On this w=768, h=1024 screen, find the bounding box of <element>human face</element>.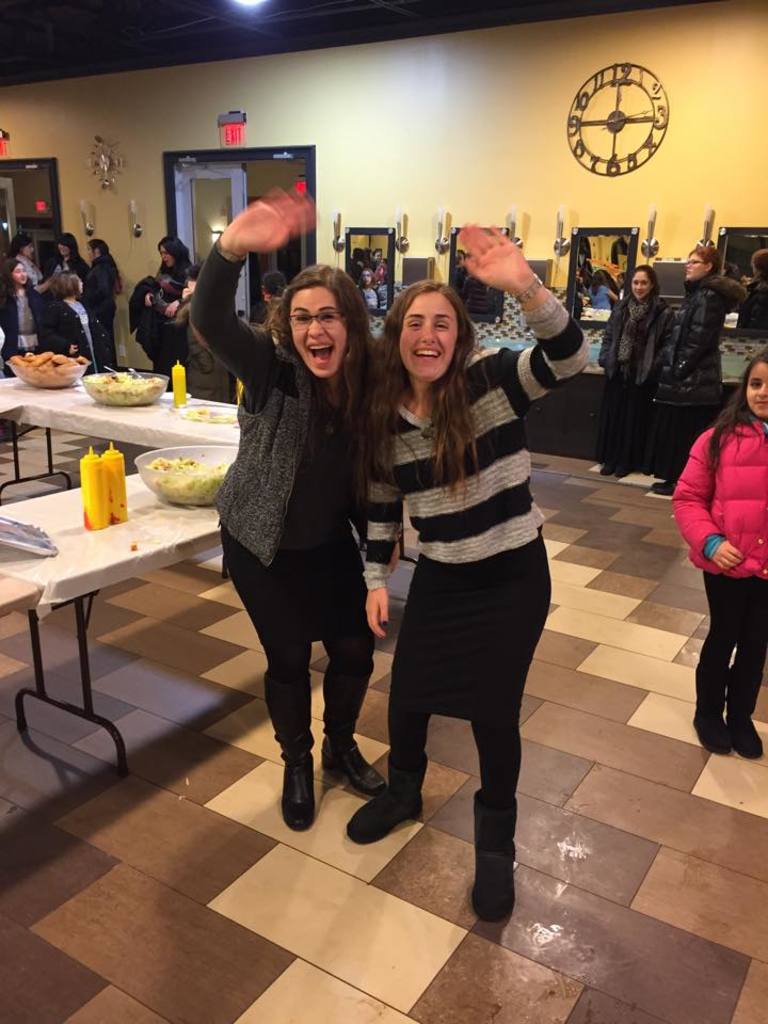
Bounding box: left=627, top=269, right=649, bottom=311.
